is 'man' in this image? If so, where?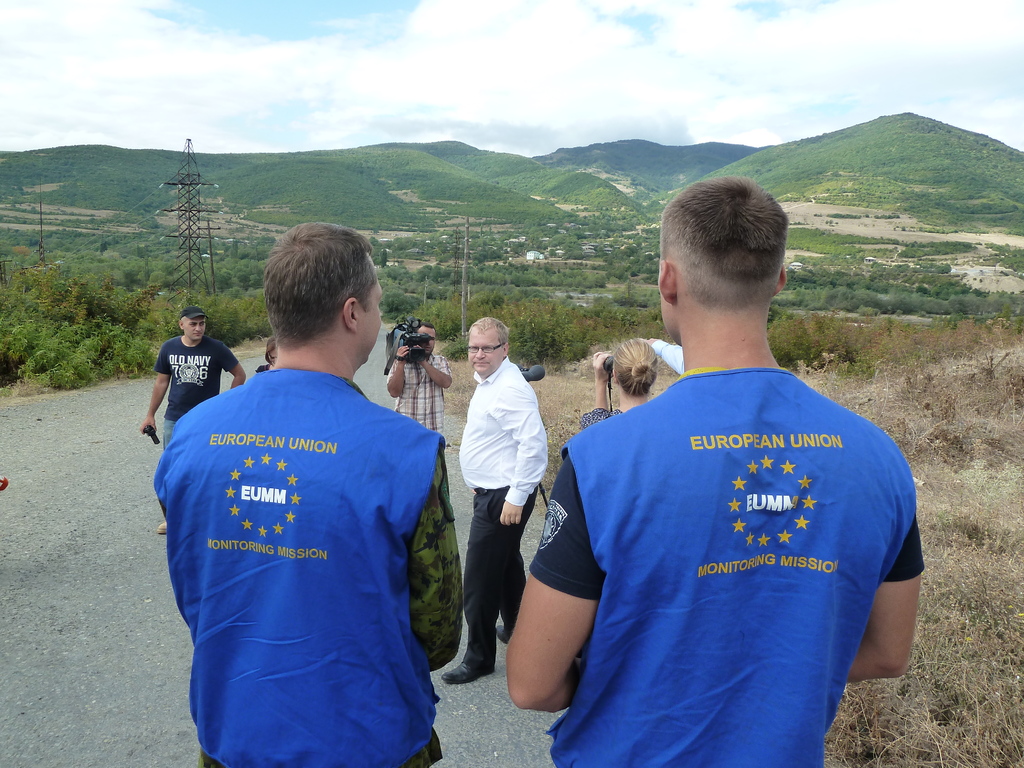
Yes, at crop(158, 218, 457, 756).
